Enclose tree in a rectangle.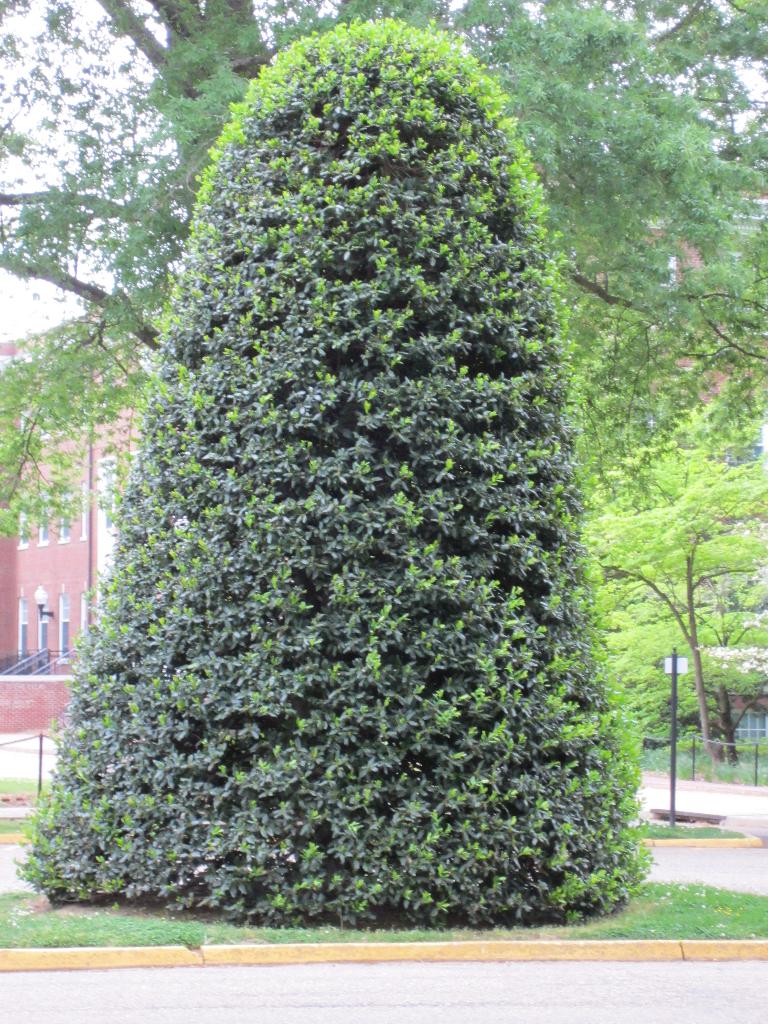
{"left": 580, "top": 398, "right": 767, "bottom": 788}.
